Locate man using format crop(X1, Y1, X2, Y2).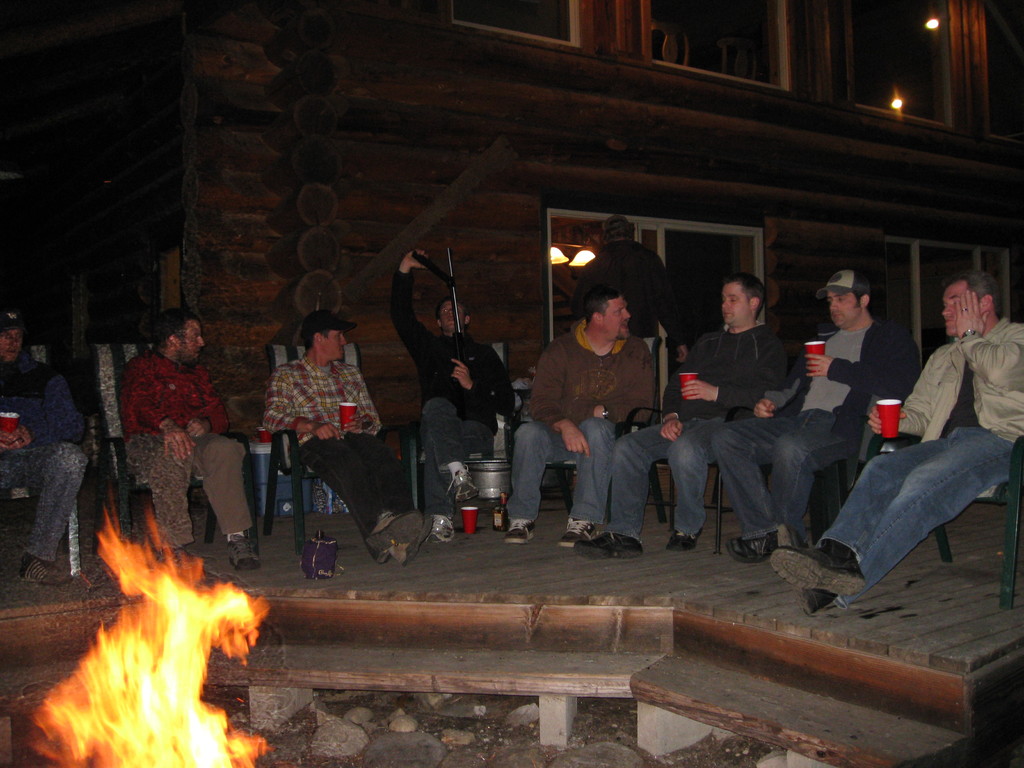
crop(768, 269, 1023, 612).
